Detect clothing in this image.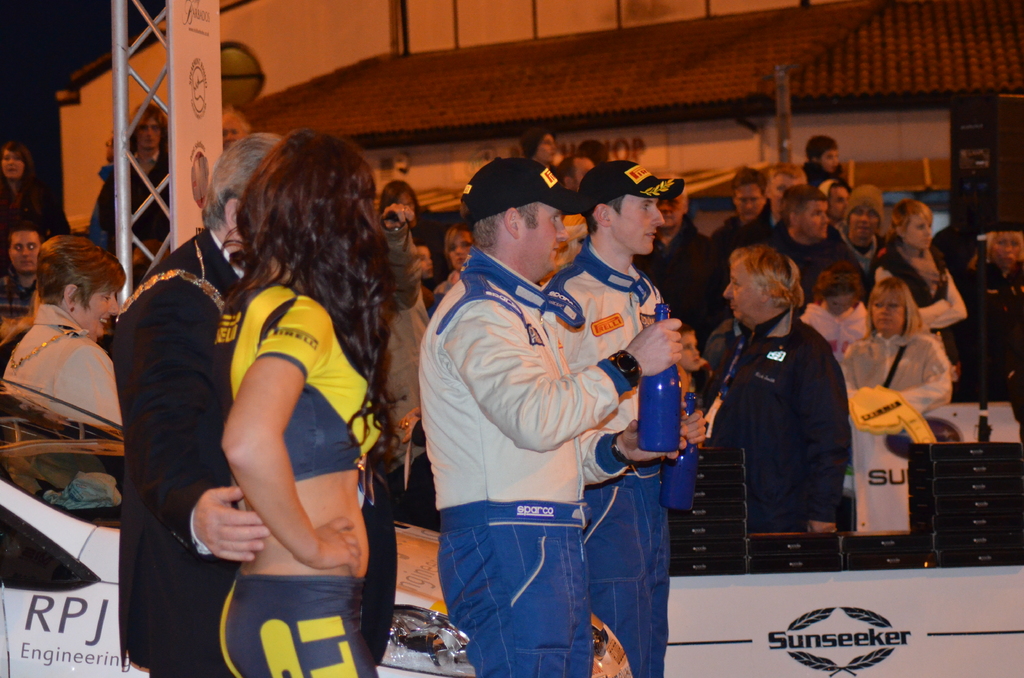
Detection: 11, 296, 145, 436.
